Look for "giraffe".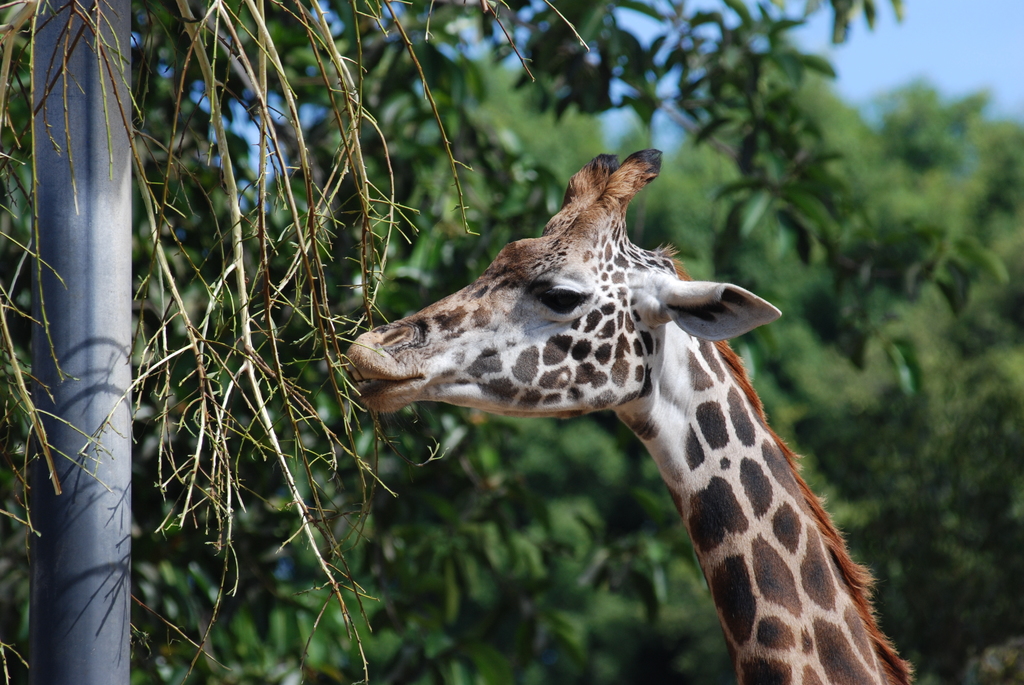
Found: x1=316 y1=155 x2=932 y2=668.
